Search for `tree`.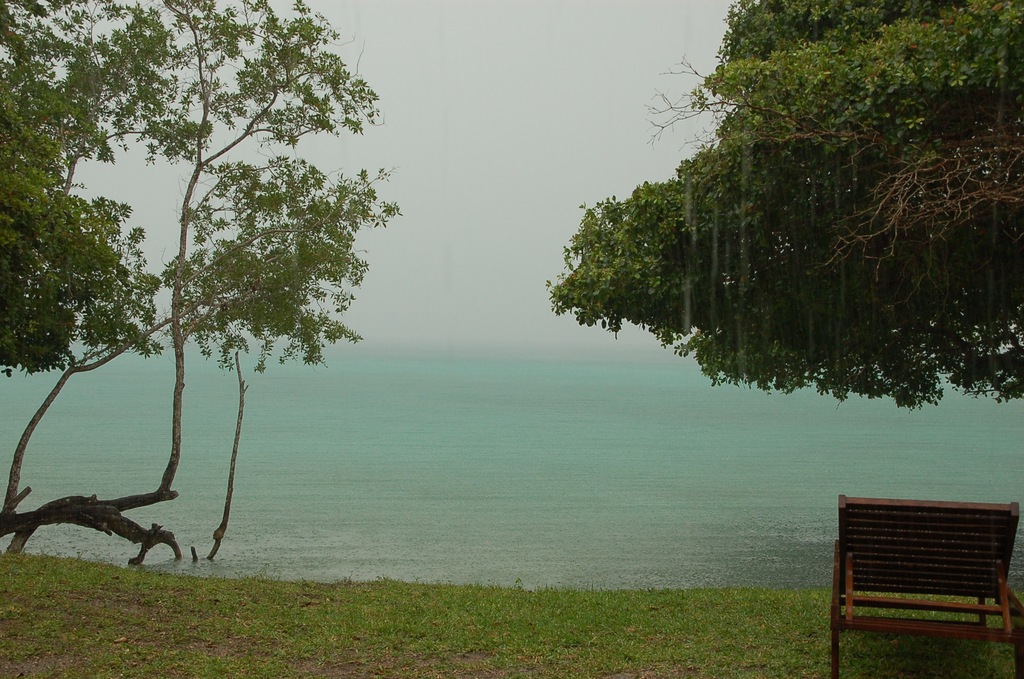
Found at (584, 33, 1000, 437).
